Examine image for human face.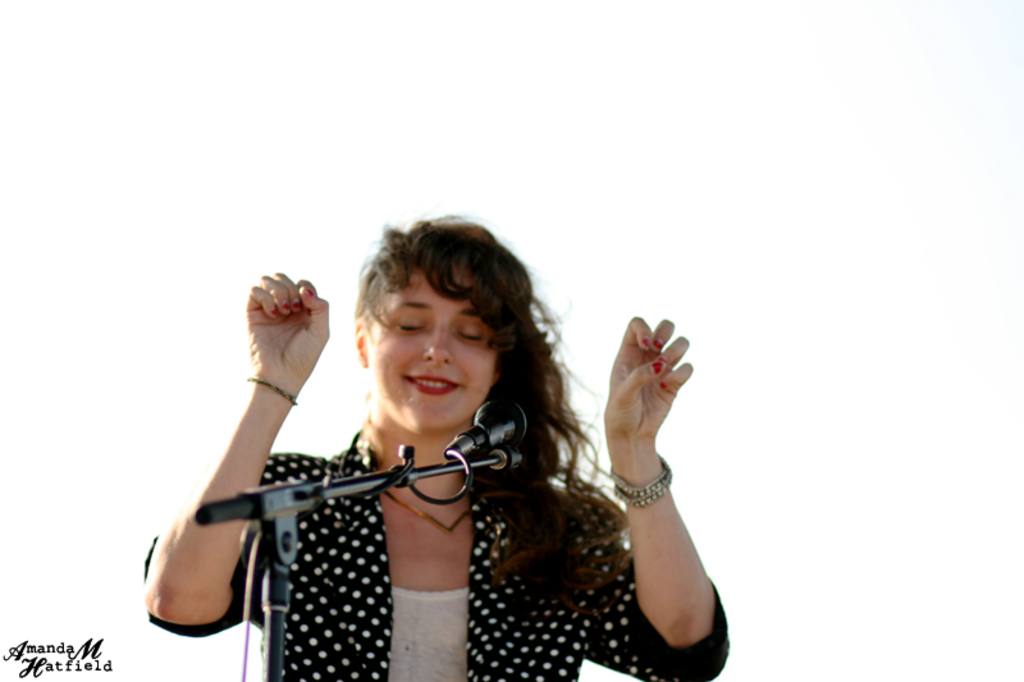
Examination result: 364 270 498 424.
